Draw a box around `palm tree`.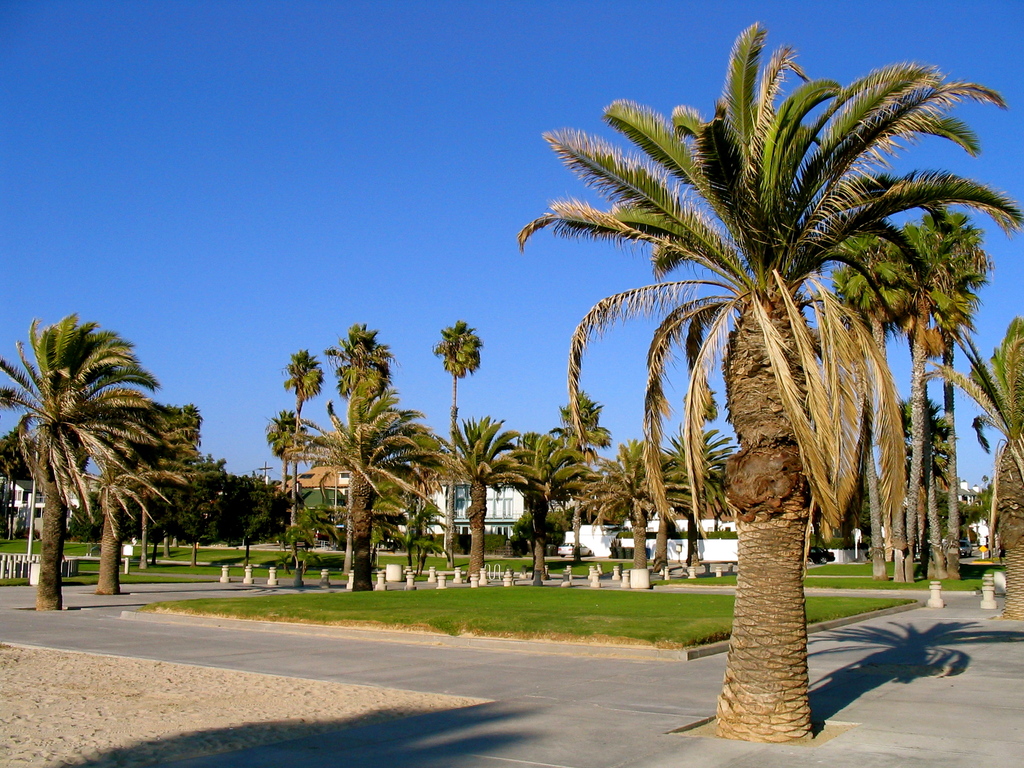
<bbox>275, 343, 310, 573</bbox>.
